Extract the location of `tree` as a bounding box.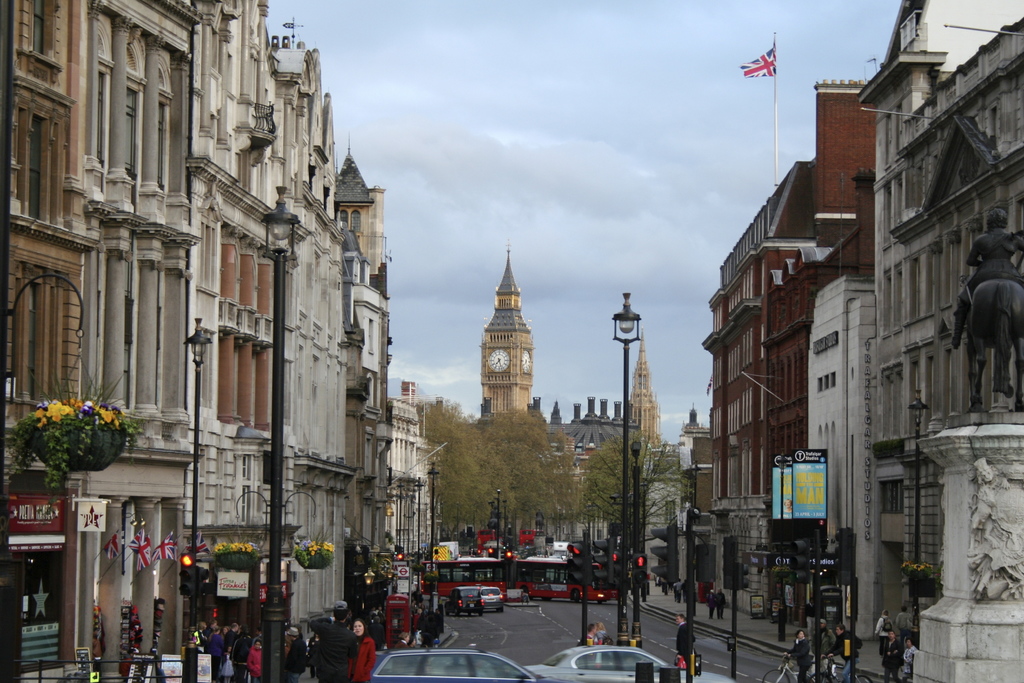
{"x1": 386, "y1": 384, "x2": 506, "y2": 525}.
